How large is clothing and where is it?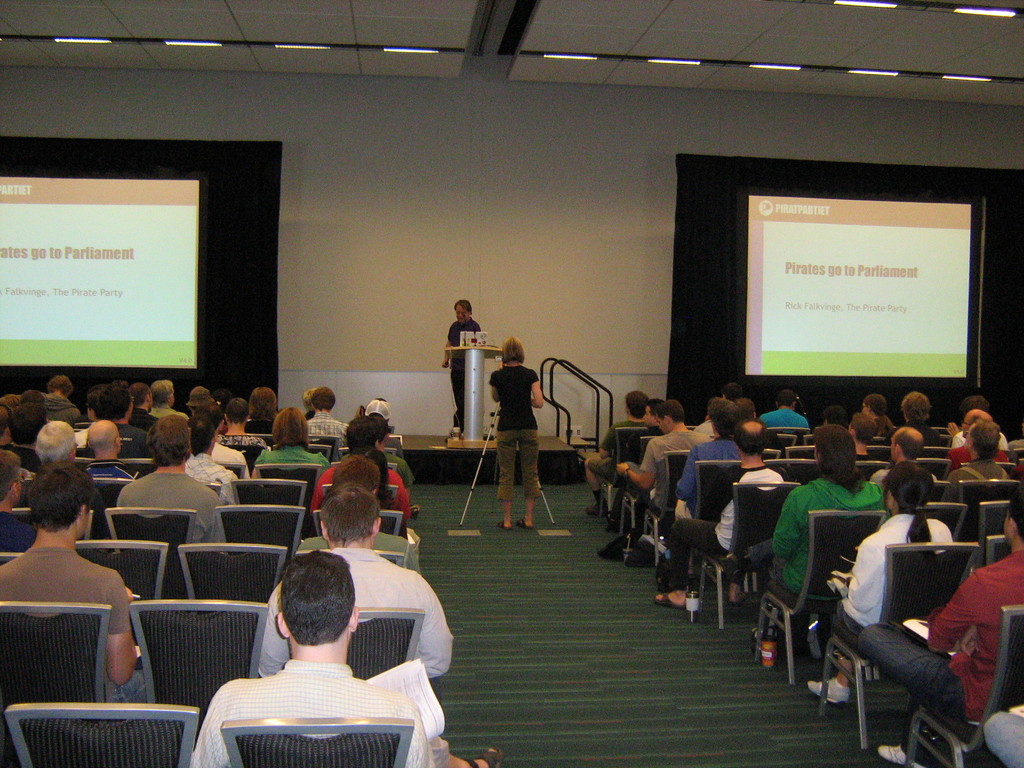
Bounding box: left=486, top=365, right=536, bottom=494.
